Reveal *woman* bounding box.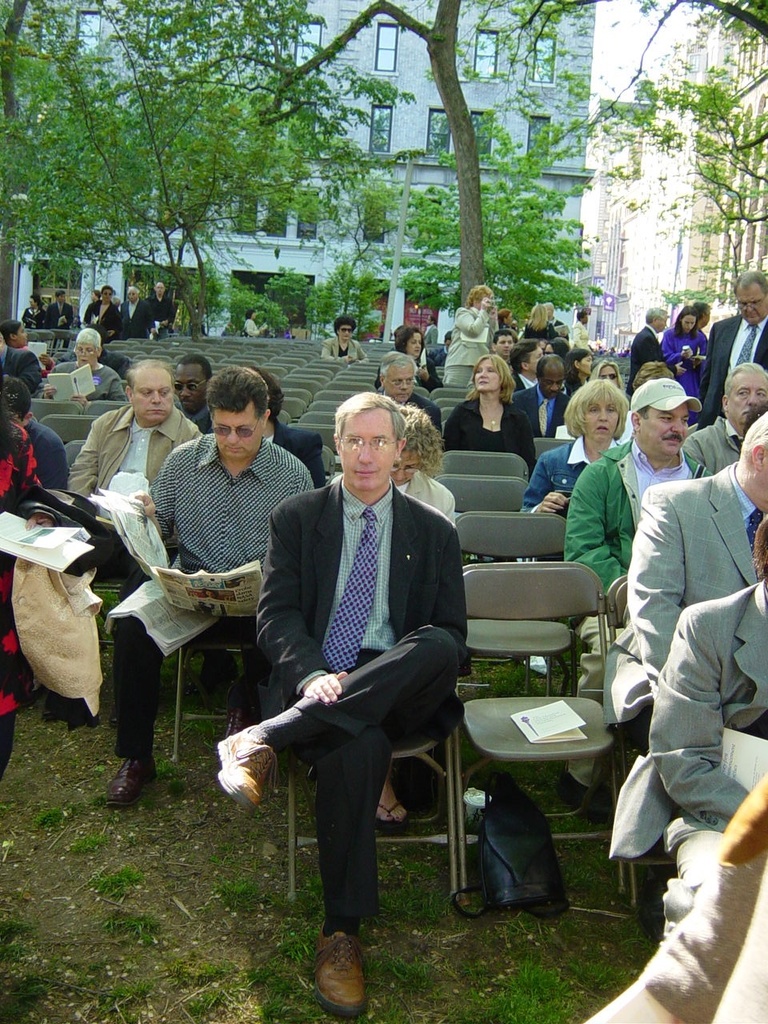
Revealed: crop(320, 317, 371, 366).
